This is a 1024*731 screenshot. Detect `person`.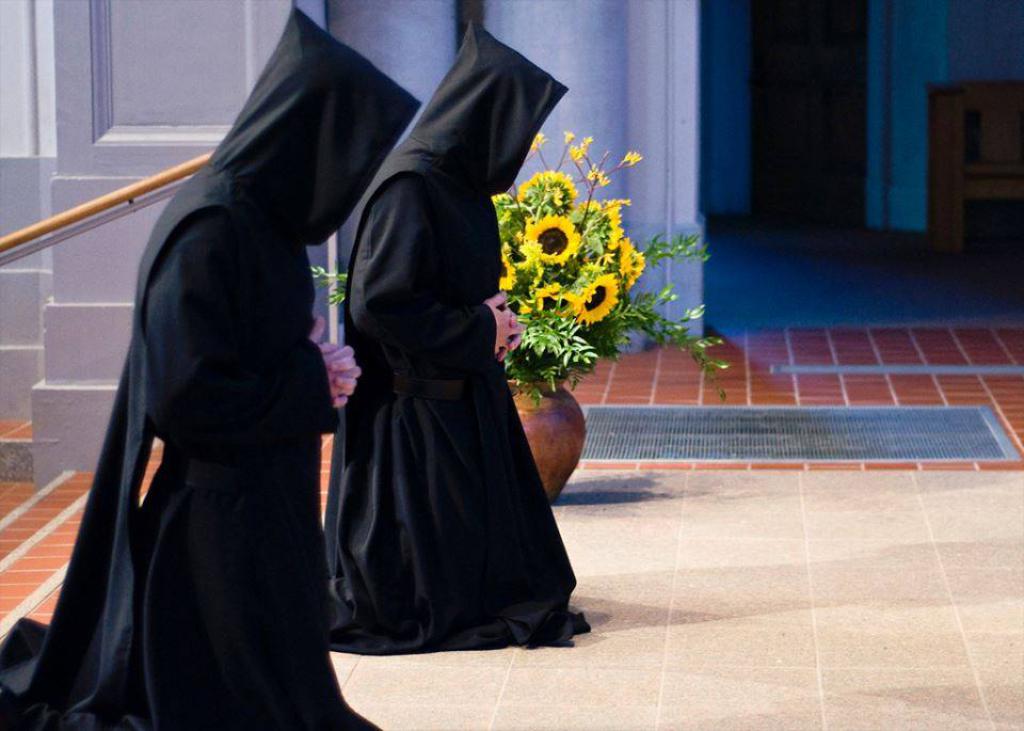
box(340, 22, 593, 654).
